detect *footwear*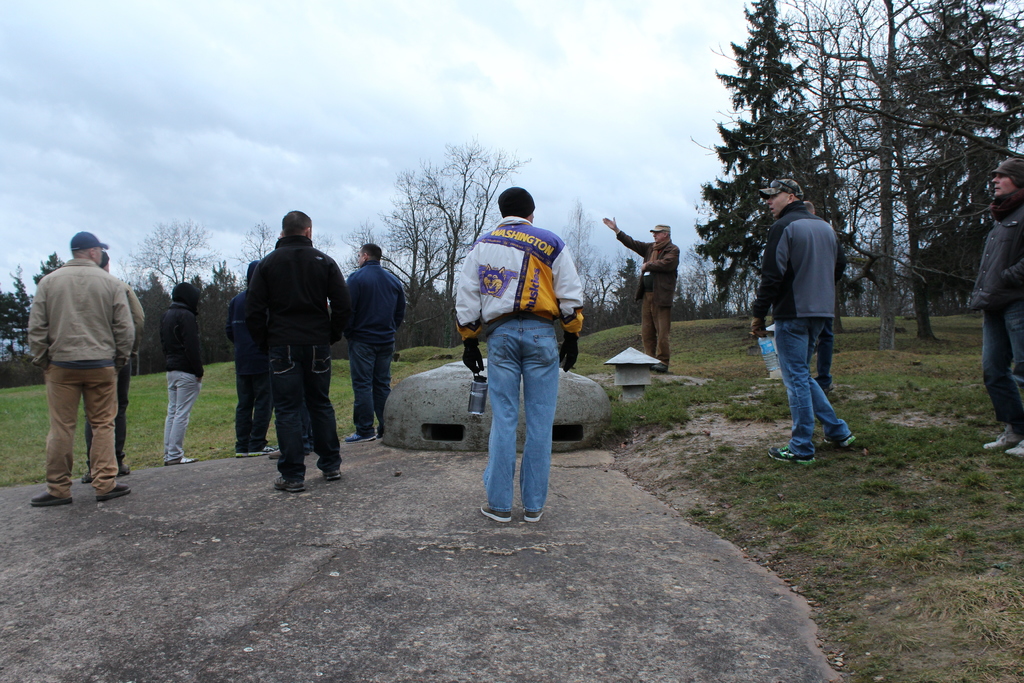
left=249, top=443, right=275, bottom=456
